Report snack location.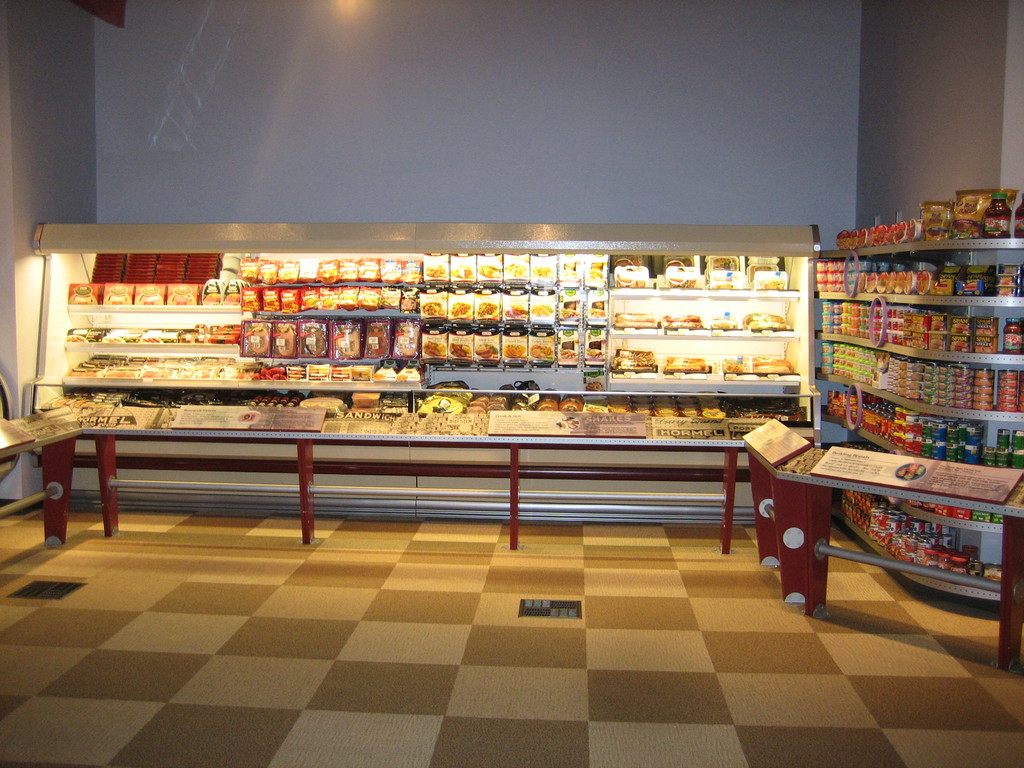
Report: box=[744, 311, 785, 328].
